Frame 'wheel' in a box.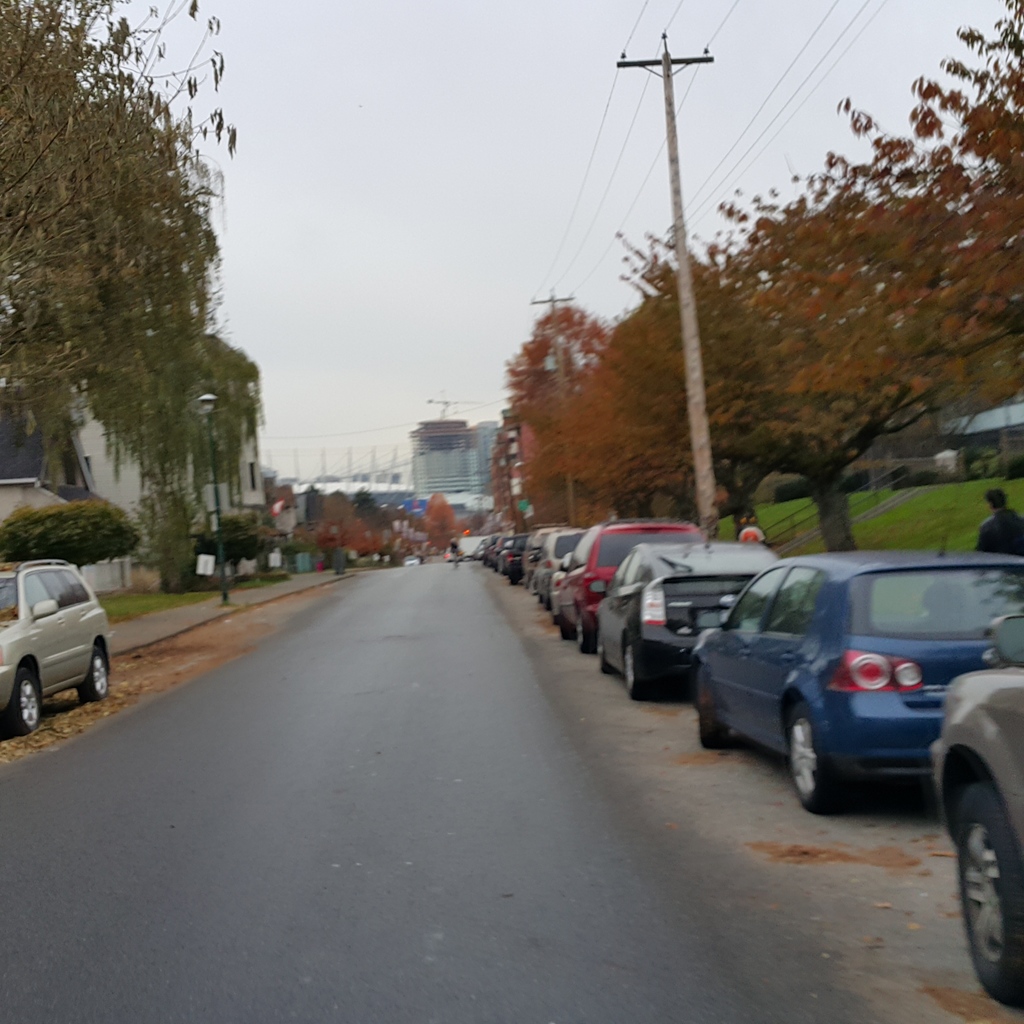
detection(9, 683, 41, 735).
